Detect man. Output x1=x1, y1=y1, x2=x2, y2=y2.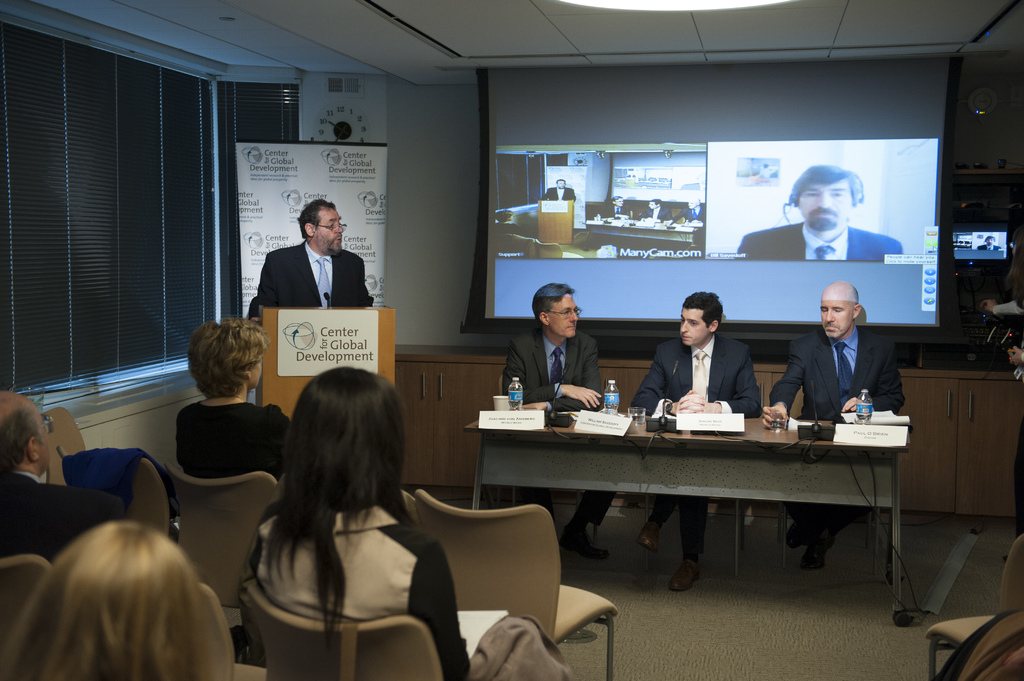
x1=625, y1=289, x2=762, y2=595.
